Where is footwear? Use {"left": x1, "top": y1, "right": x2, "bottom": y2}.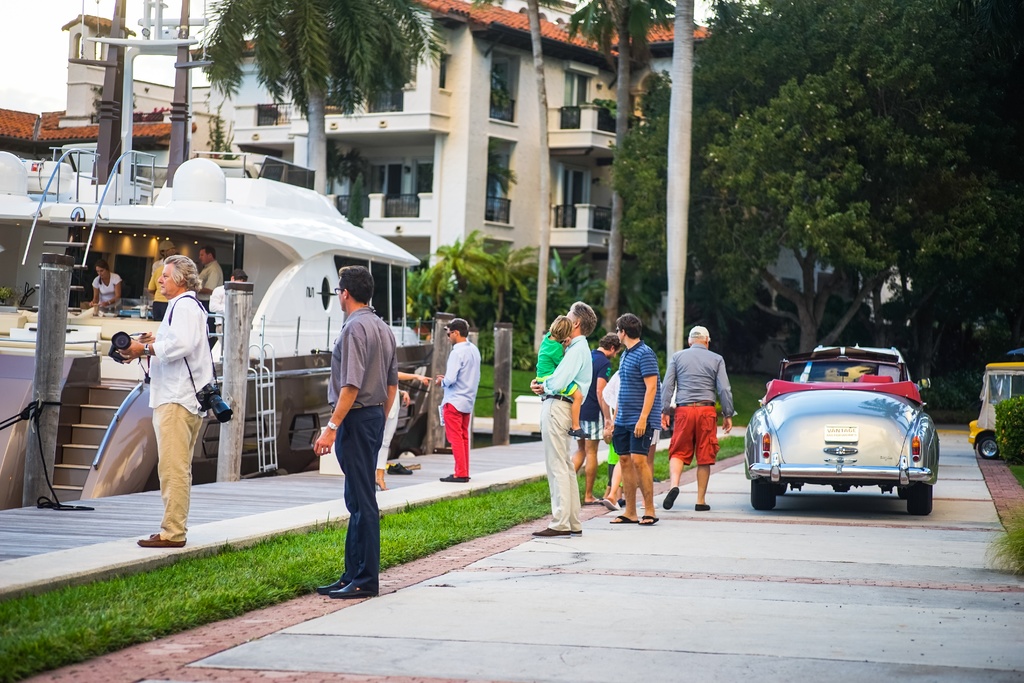
{"left": 148, "top": 533, "right": 187, "bottom": 537}.
